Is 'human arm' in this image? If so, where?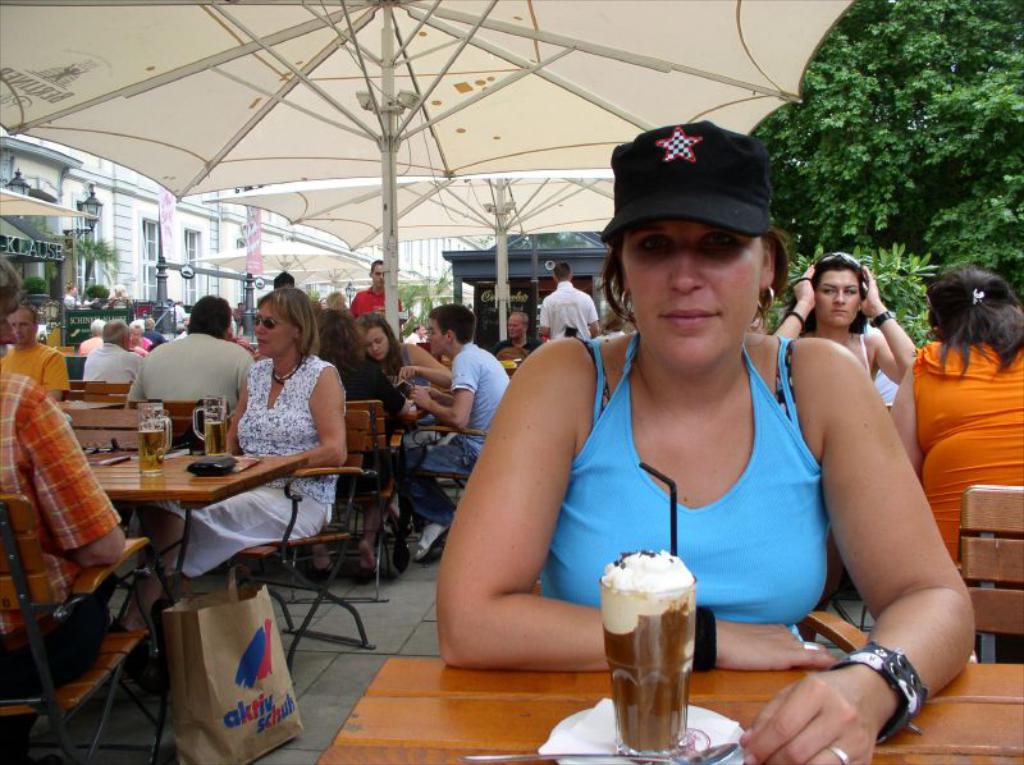
Yes, at 287,358,357,473.
